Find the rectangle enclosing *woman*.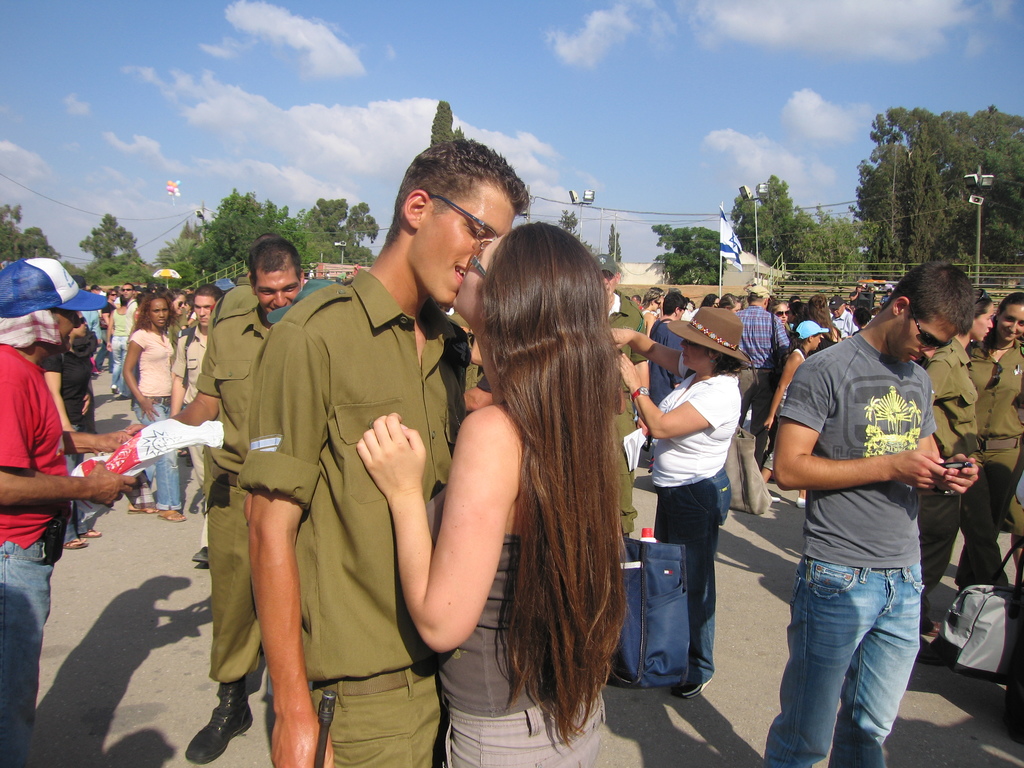
(left=951, top=290, right=1023, bottom=597).
